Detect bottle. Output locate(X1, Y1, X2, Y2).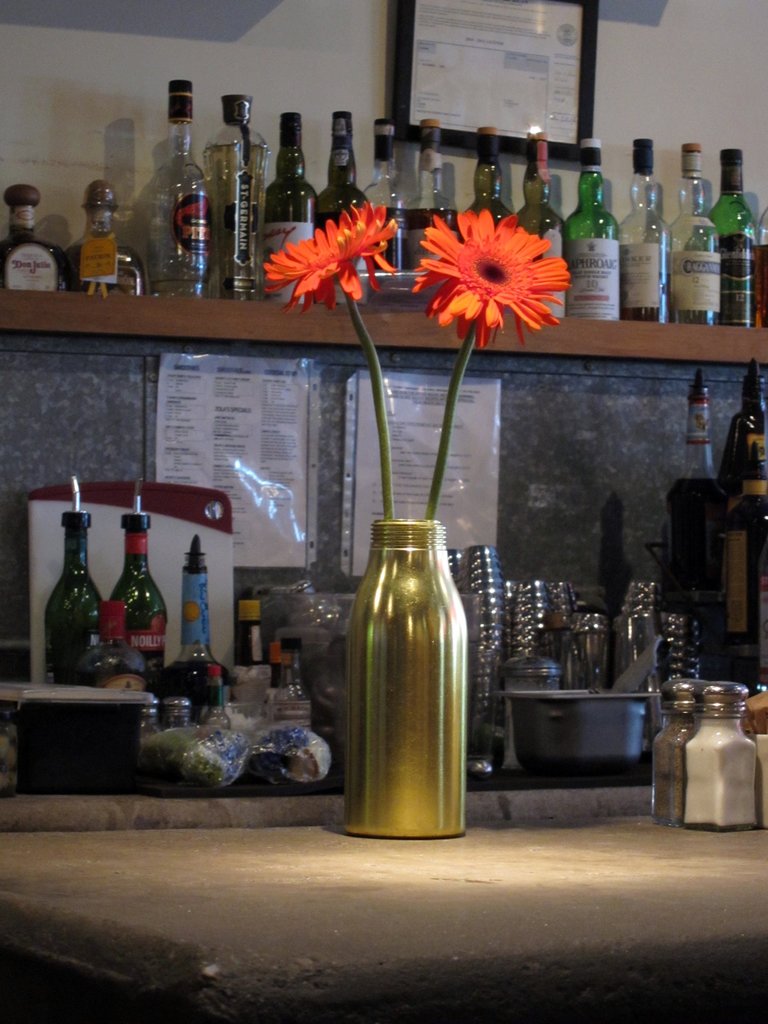
locate(163, 535, 232, 721).
